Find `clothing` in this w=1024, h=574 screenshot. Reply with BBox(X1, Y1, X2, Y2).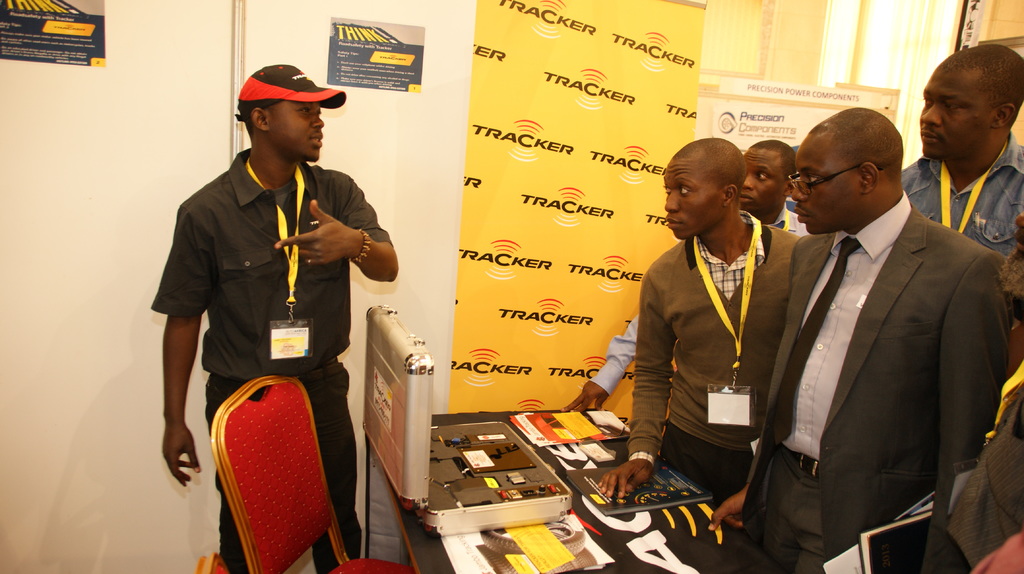
BBox(150, 147, 396, 573).
